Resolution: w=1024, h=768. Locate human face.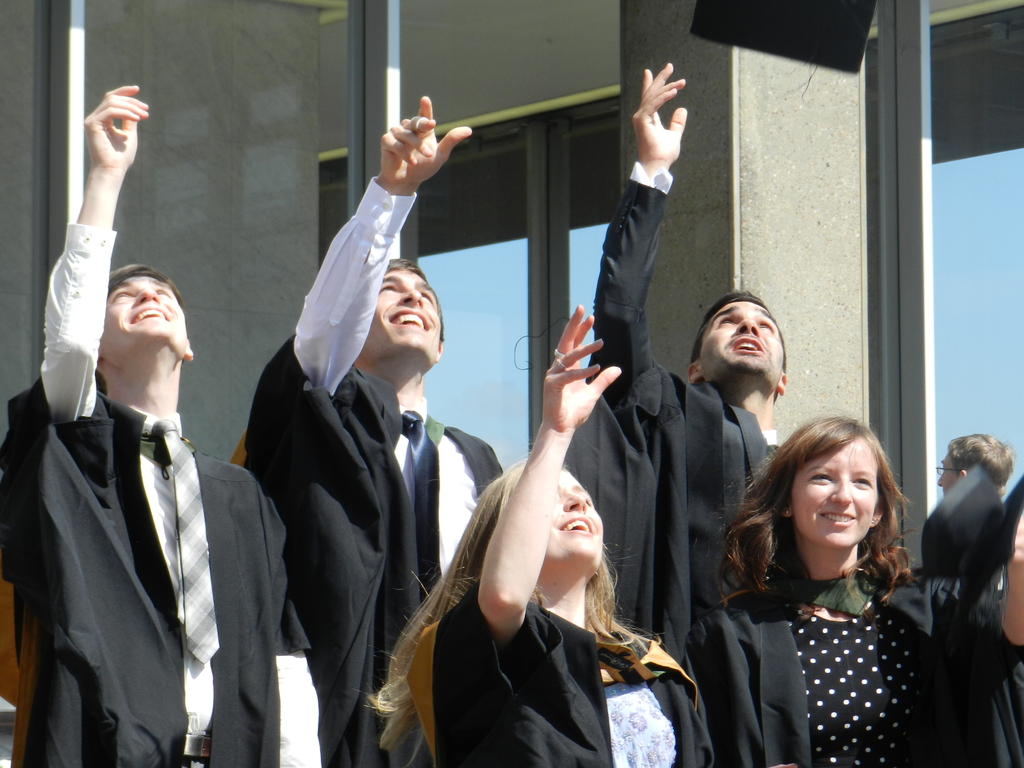
707/301/785/378.
